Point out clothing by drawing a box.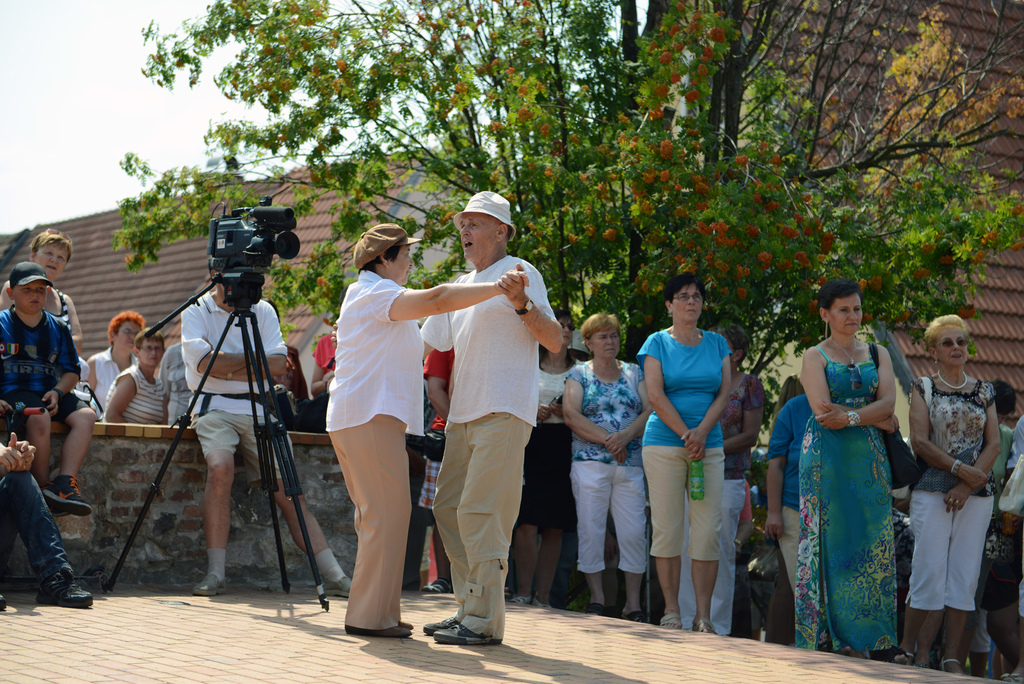
{"left": 1, "top": 318, "right": 82, "bottom": 418}.
